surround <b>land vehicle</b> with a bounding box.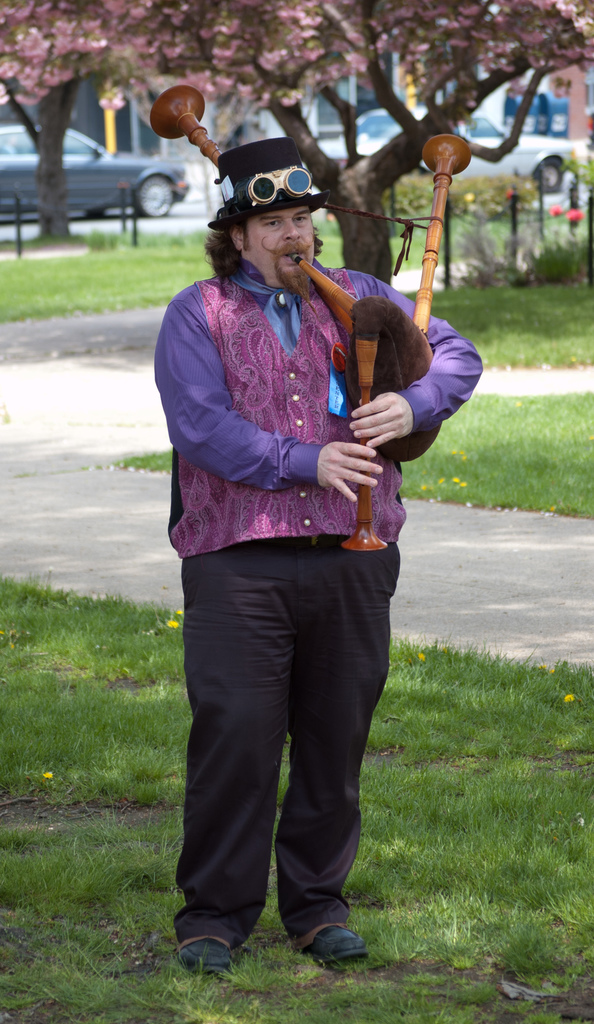
<box>318,102,572,195</box>.
